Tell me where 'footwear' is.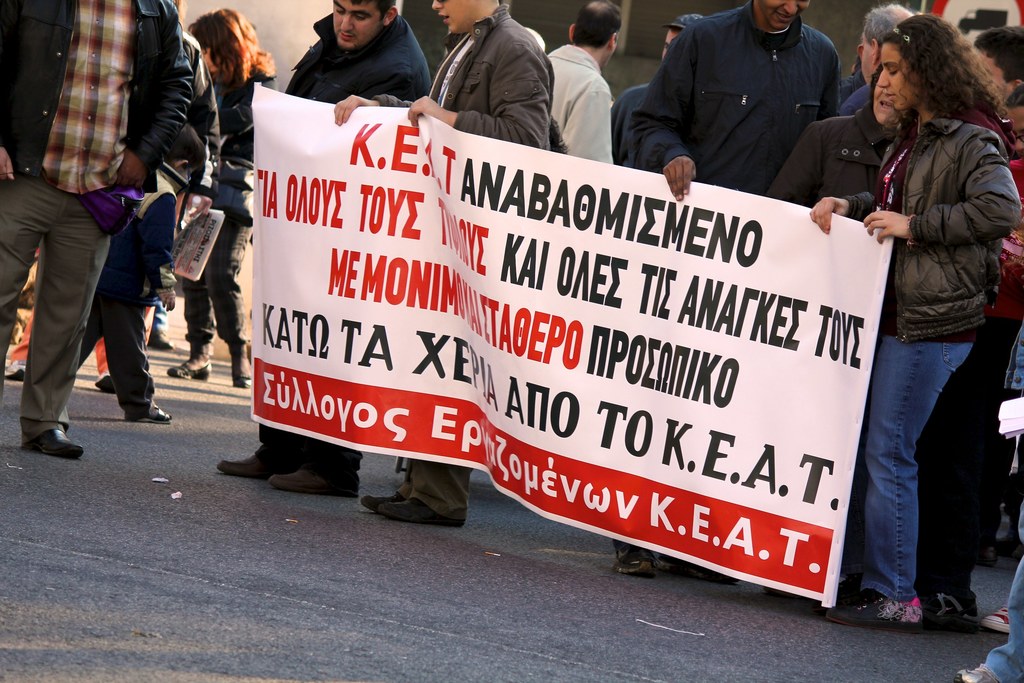
'footwear' is at <bbox>360, 488, 408, 512</bbox>.
